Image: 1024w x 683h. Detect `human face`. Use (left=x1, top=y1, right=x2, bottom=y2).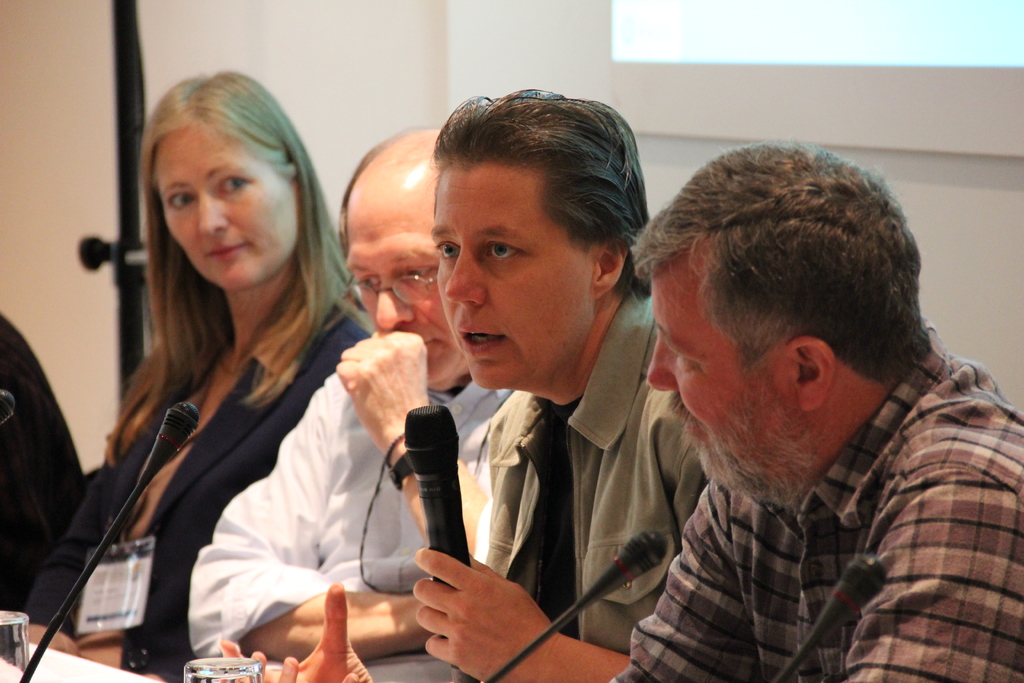
(left=348, top=177, right=467, bottom=386).
